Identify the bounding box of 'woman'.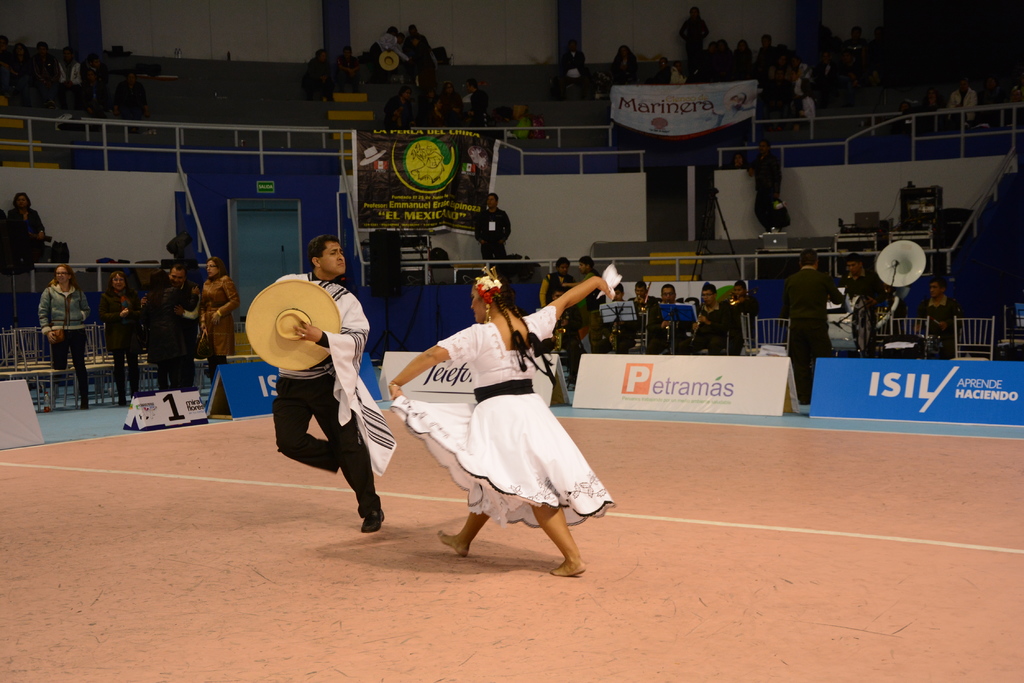
BBox(303, 47, 333, 104).
